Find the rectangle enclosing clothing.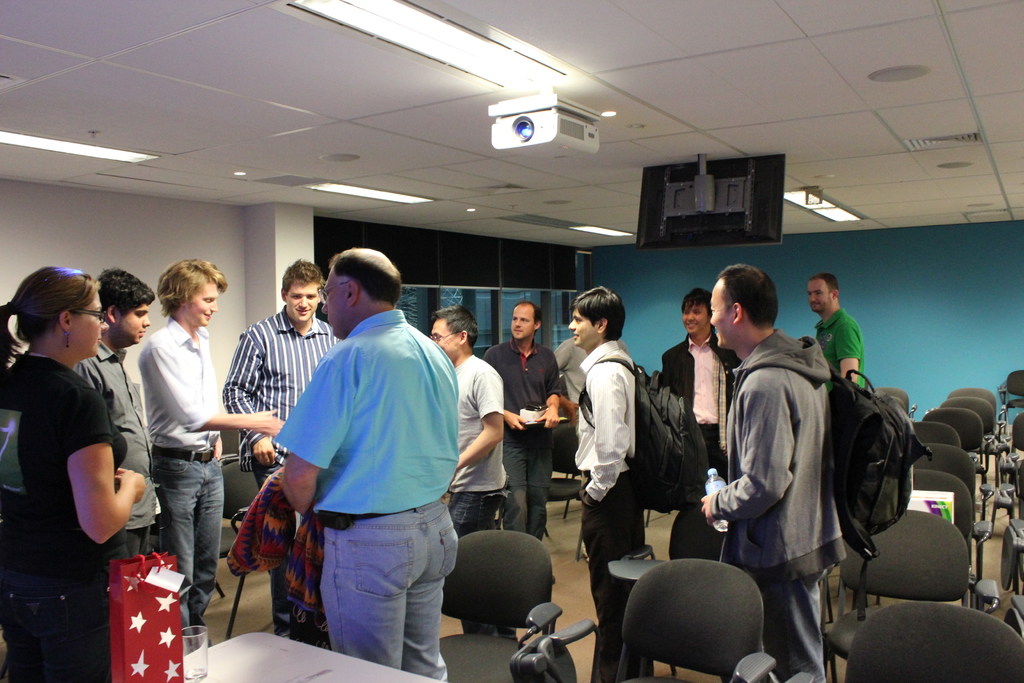
bbox=(224, 313, 349, 627).
